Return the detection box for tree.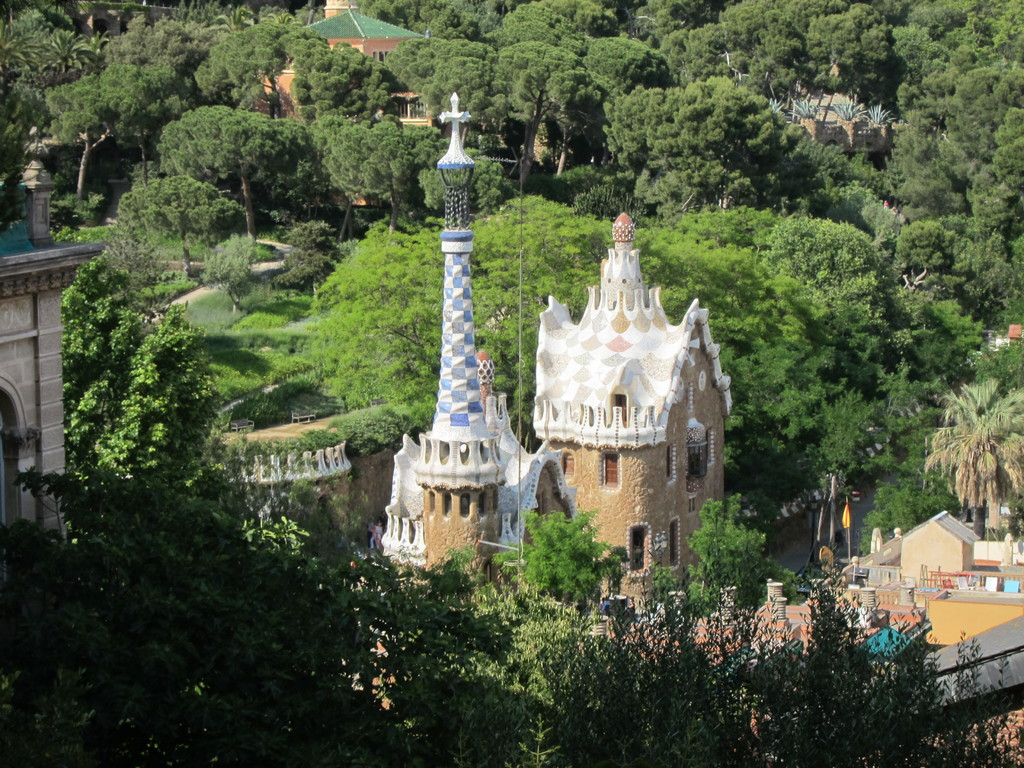
l=882, t=129, r=984, b=241.
